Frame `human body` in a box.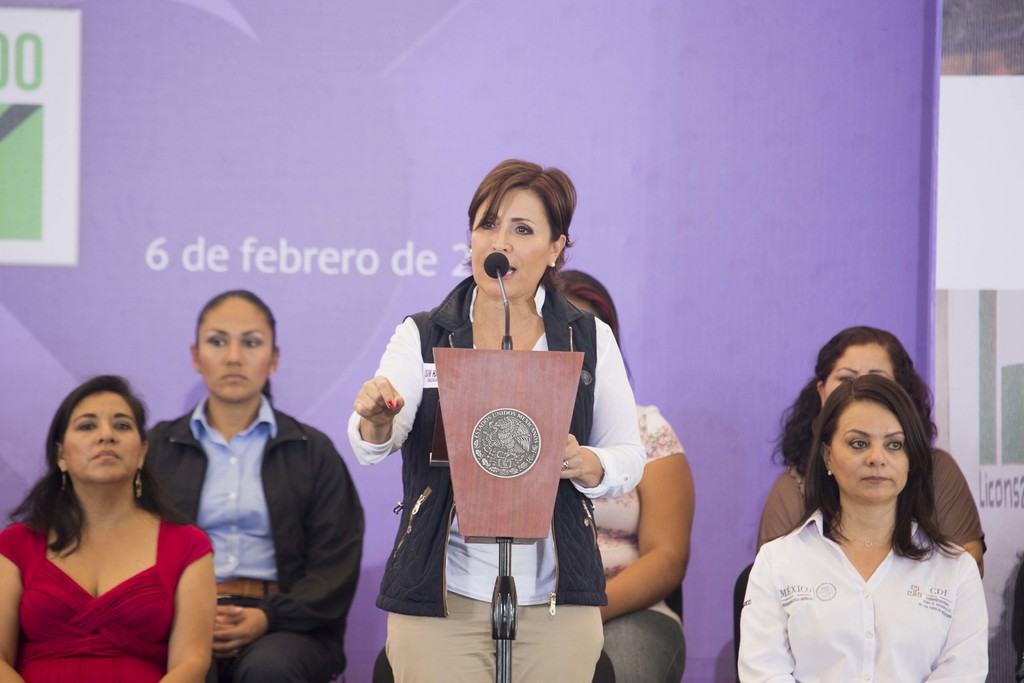
locate(336, 156, 650, 682).
